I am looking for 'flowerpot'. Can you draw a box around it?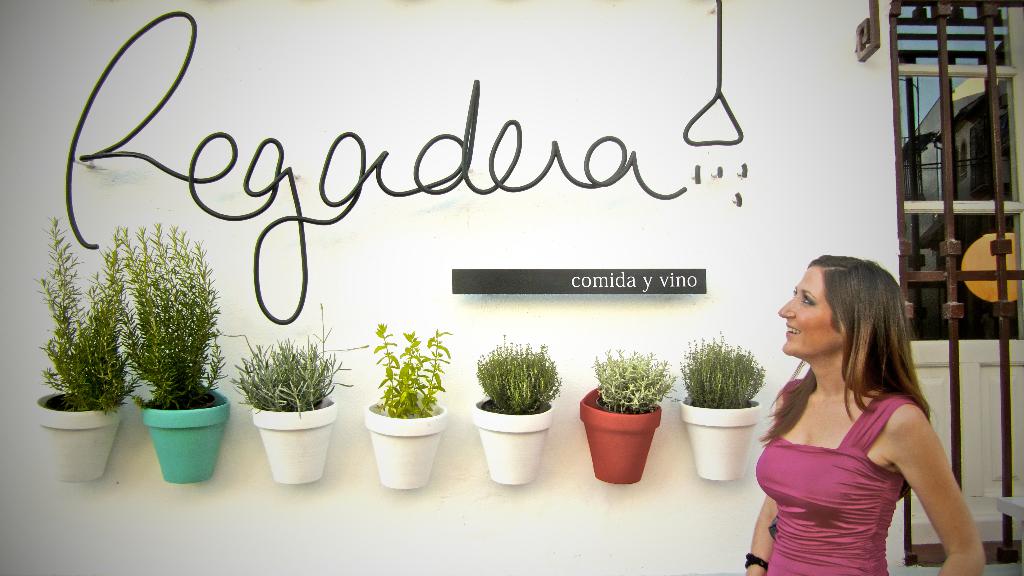
Sure, the bounding box is <box>140,387,230,483</box>.
